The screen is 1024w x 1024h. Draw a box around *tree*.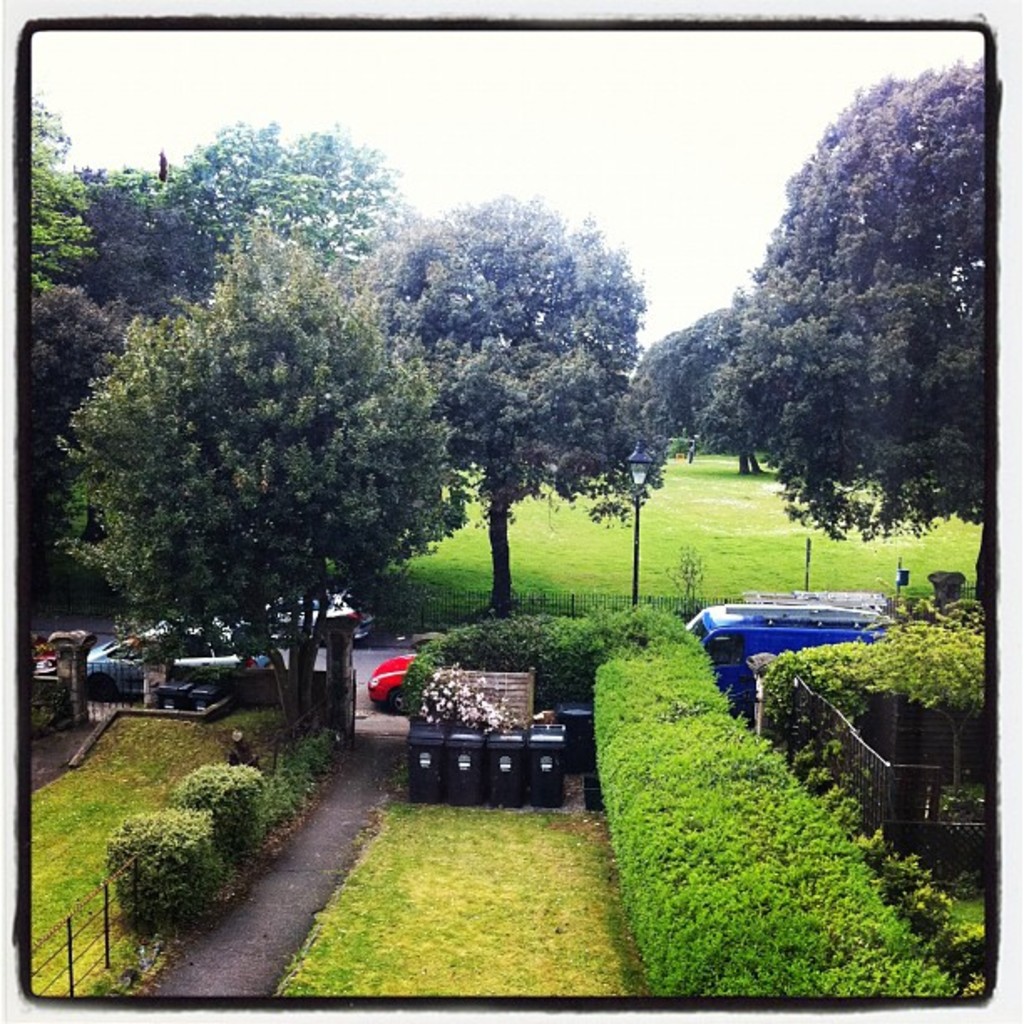
(left=631, top=311, right=796, bottom=470).
